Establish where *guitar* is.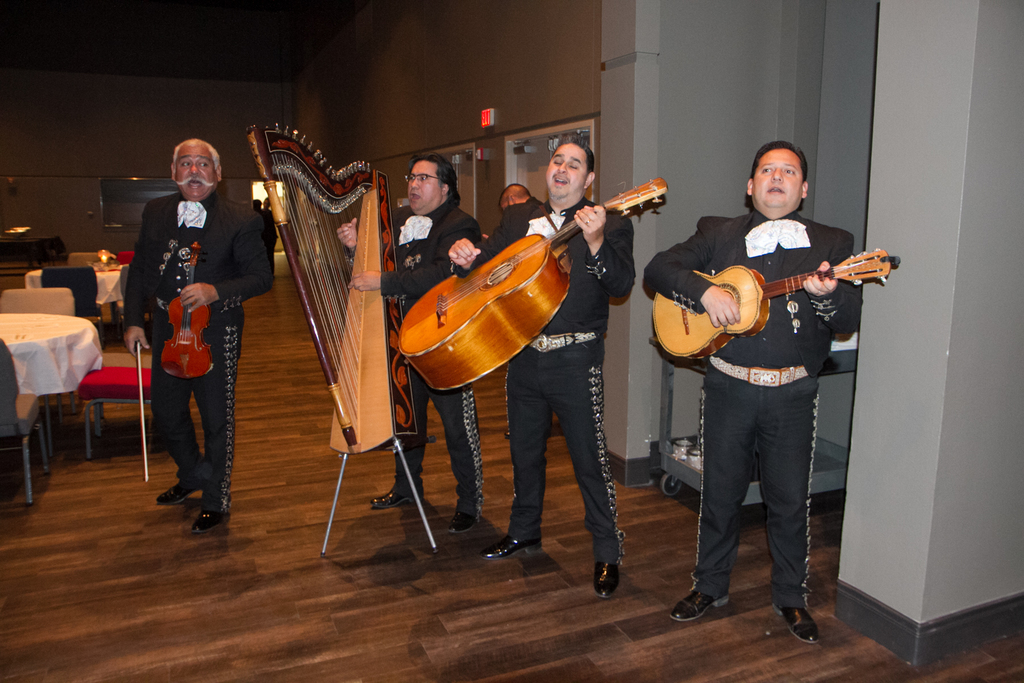
Established at box=[158, 240, 221, 378].
